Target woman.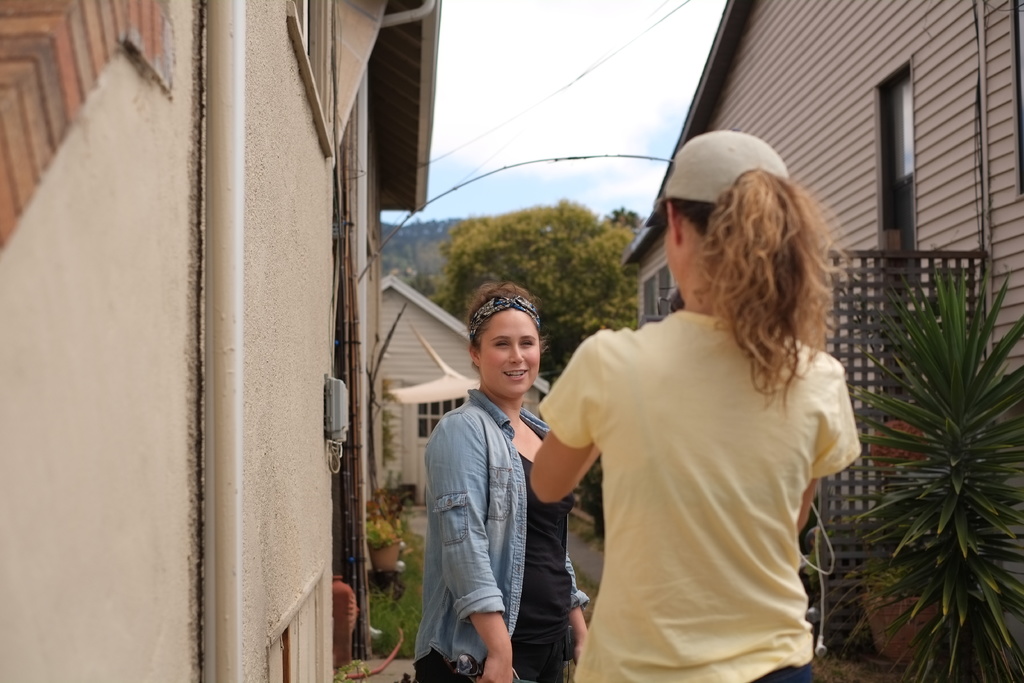
Target region: 406 279 593 682.
